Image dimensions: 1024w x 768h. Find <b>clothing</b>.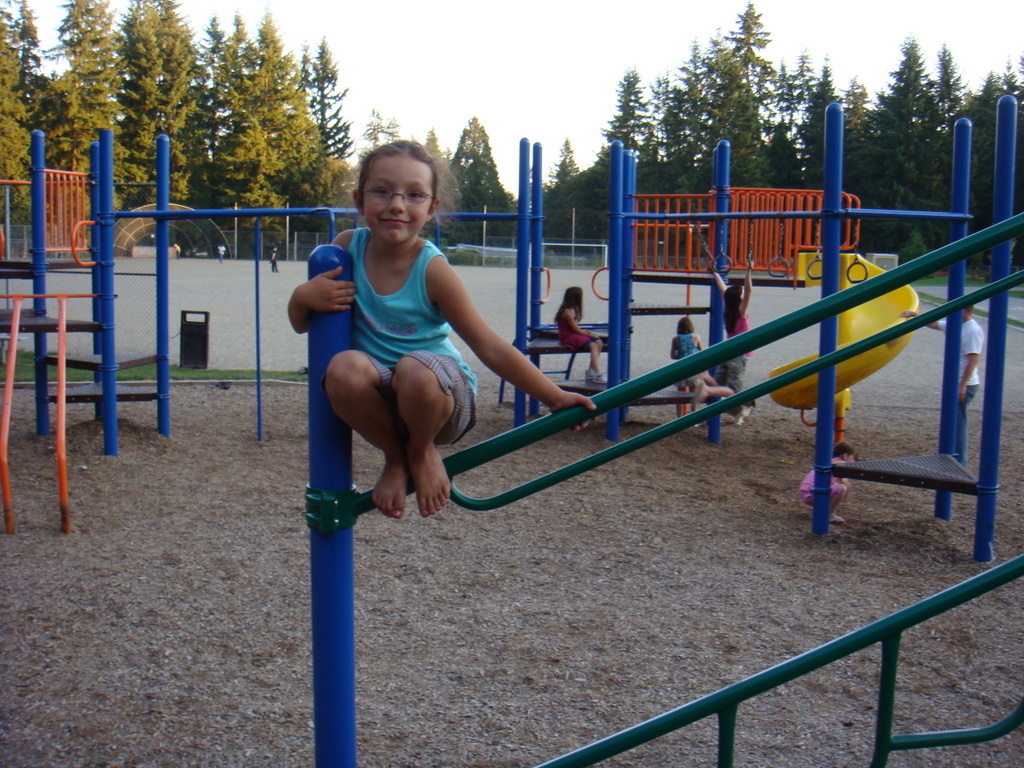
314:210:487:504.
